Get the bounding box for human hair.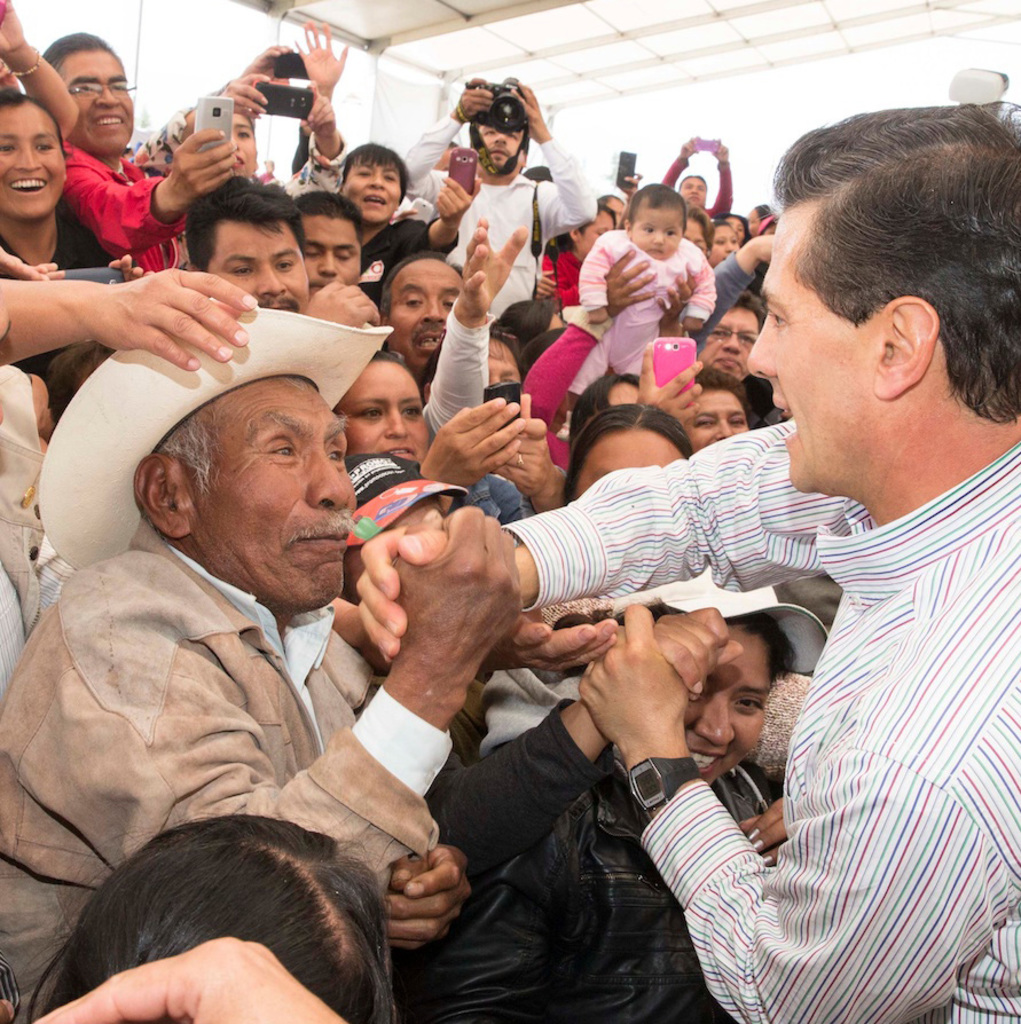
(x1=753, y1=206, x2=772, y2=228).
